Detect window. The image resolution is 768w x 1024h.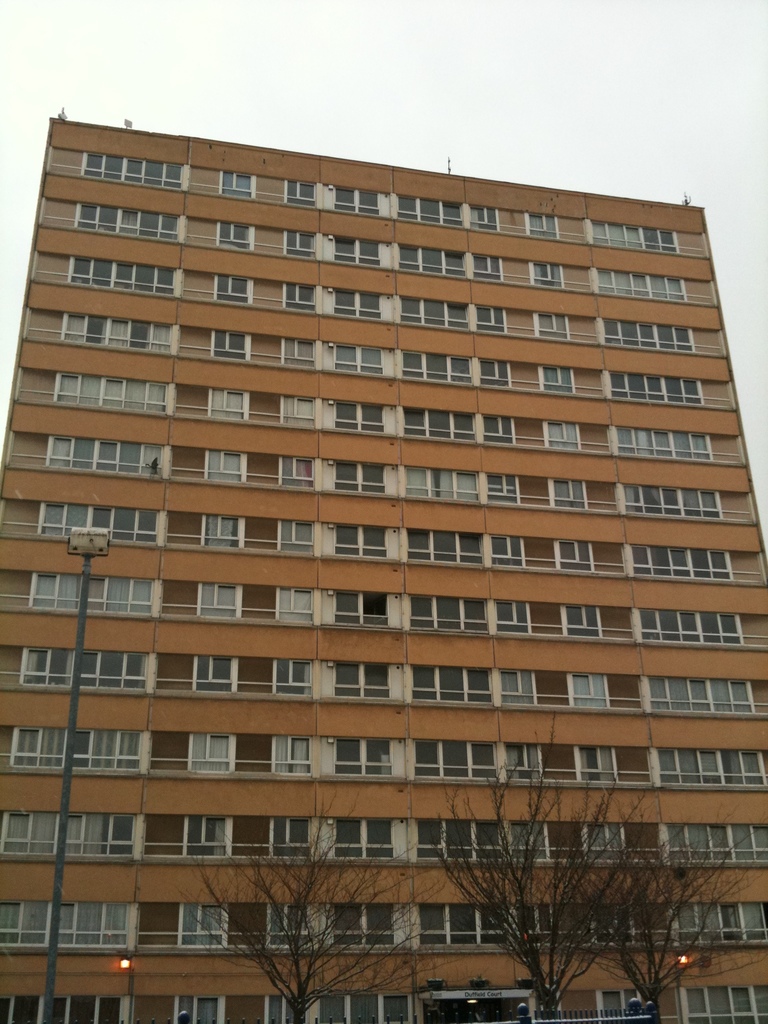
bbox(335, 528, 387, 557).
